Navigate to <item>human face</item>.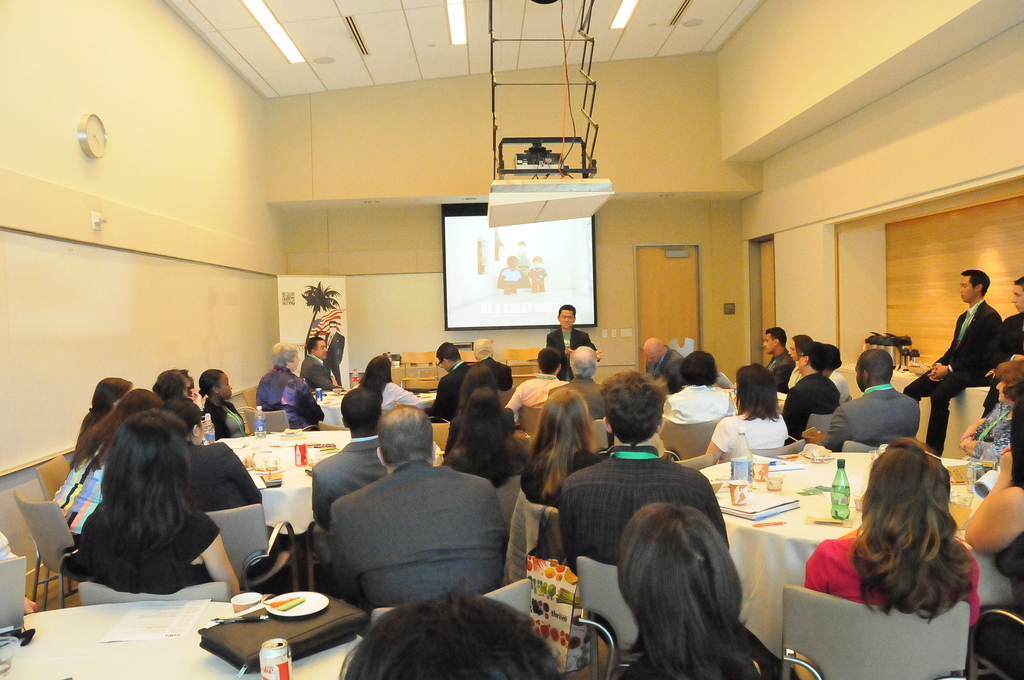
Navigation target: select_region(559, 309, 573, 330).
